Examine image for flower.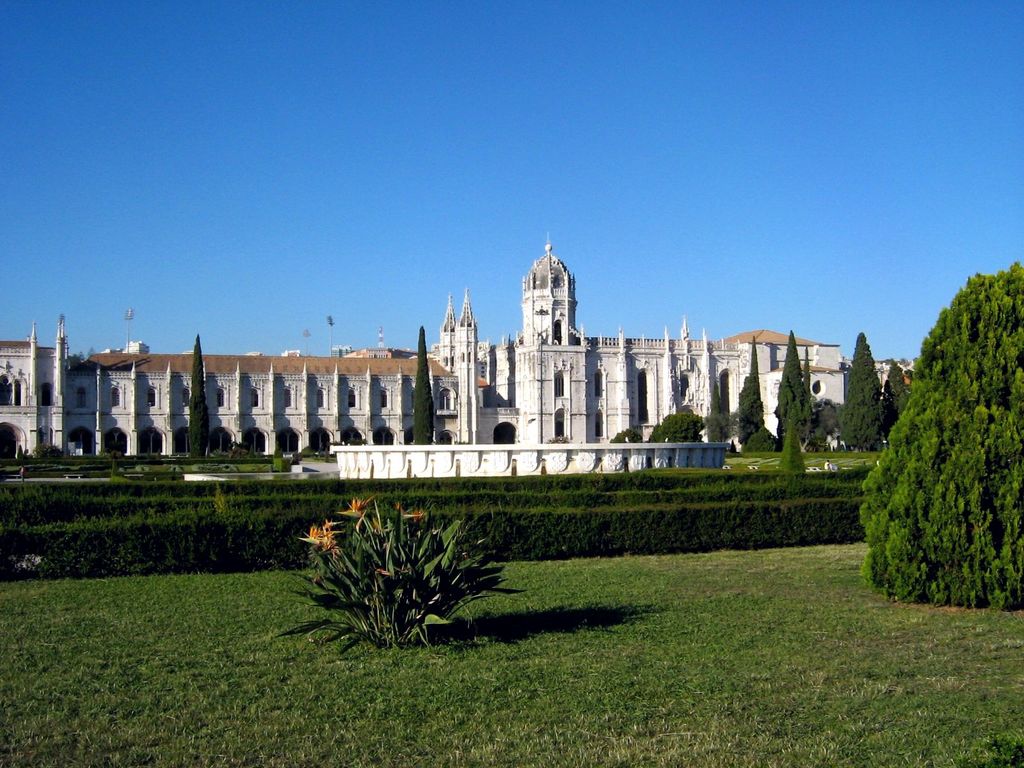
Examination result: l=312, t=520, r=335, b=545.
